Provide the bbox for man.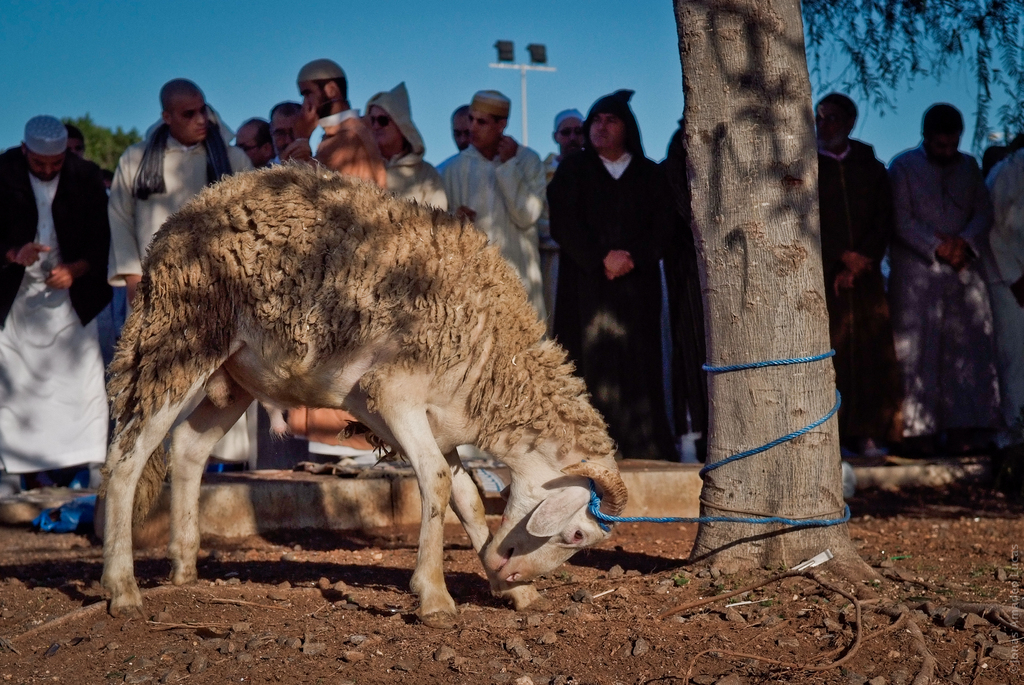
locate(655, 118, 718, 446).
